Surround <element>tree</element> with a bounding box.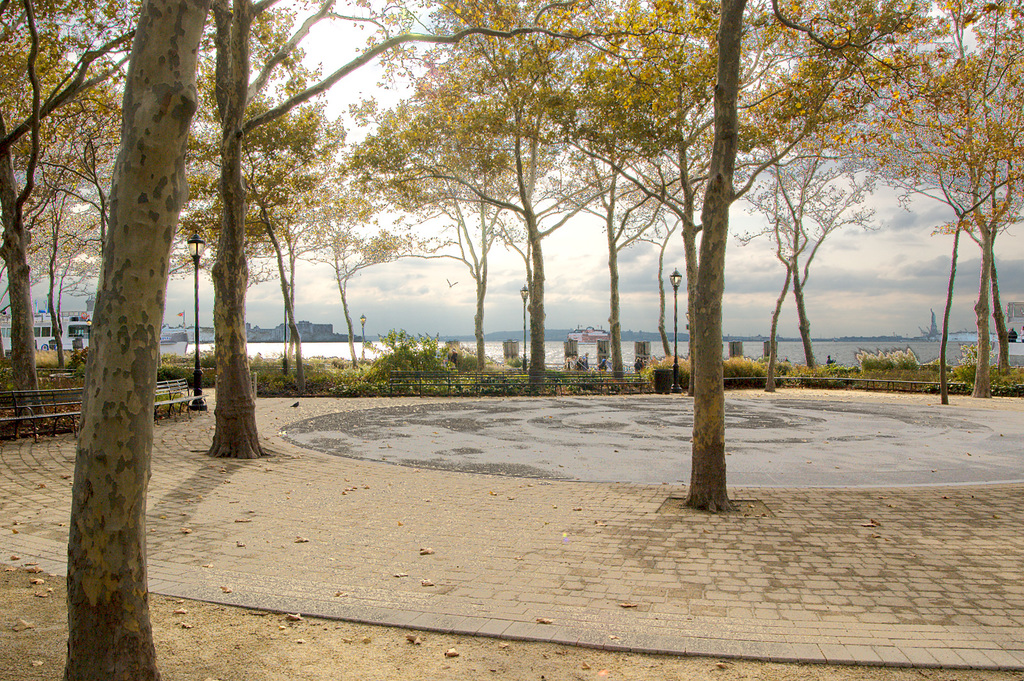
(left=0, top=0, right=133, bottom=398).
